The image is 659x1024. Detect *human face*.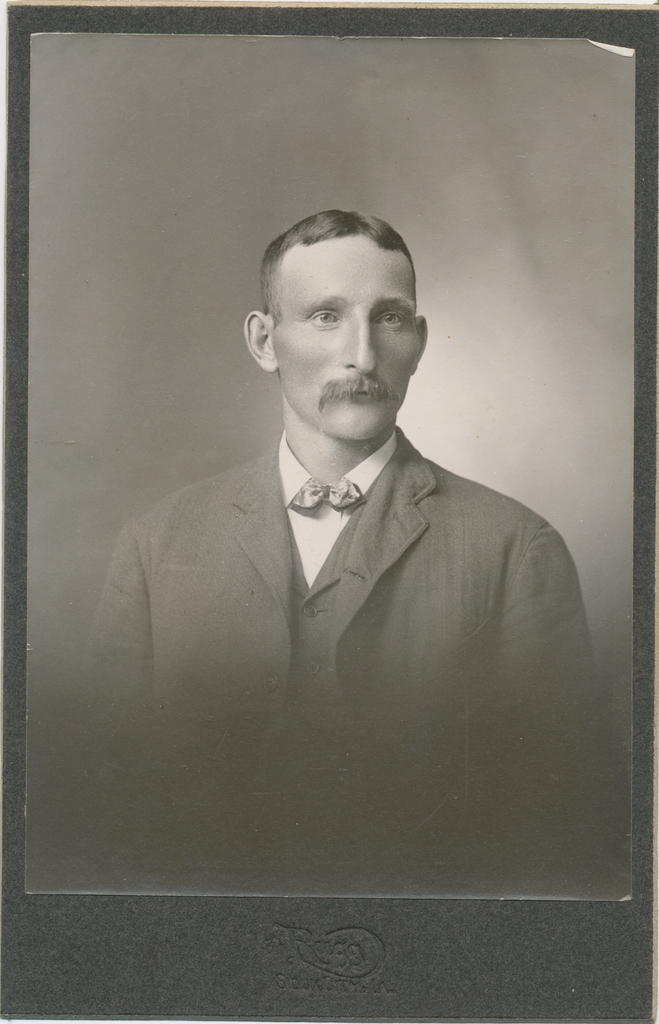
Detection: 273, 234, 424, 442.
